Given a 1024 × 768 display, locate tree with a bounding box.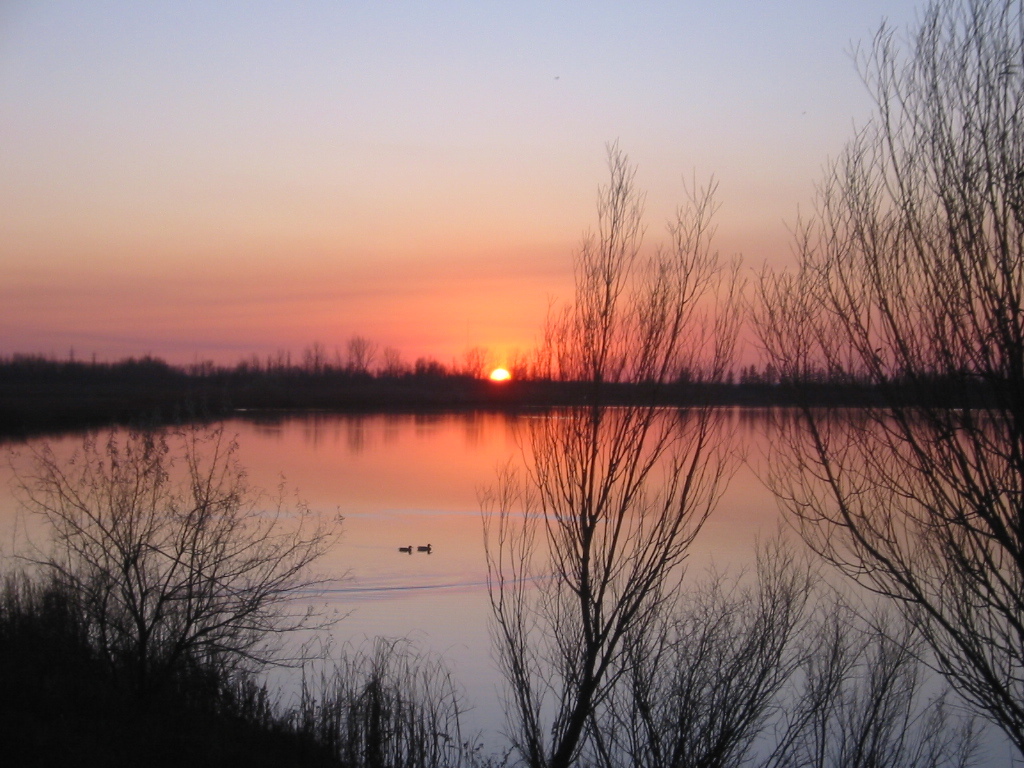
Located: bbox=[470, 132, 746, 767].
